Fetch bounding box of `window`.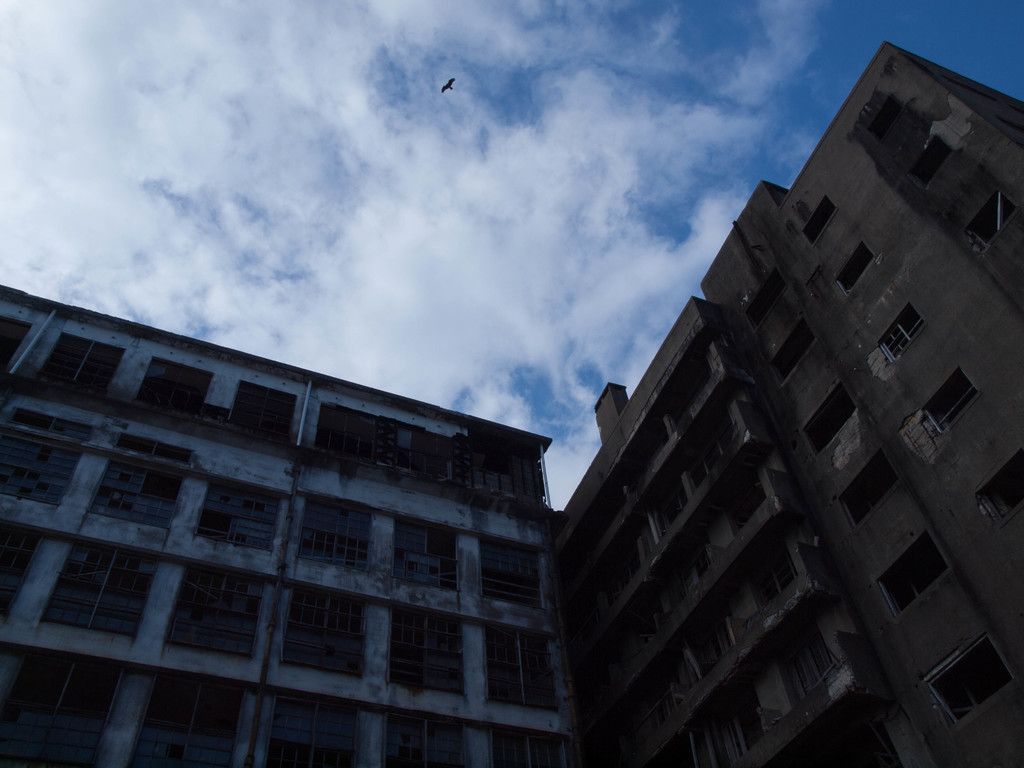
Bbox: <bbox>161, 566, 268, 655</bbox>.
